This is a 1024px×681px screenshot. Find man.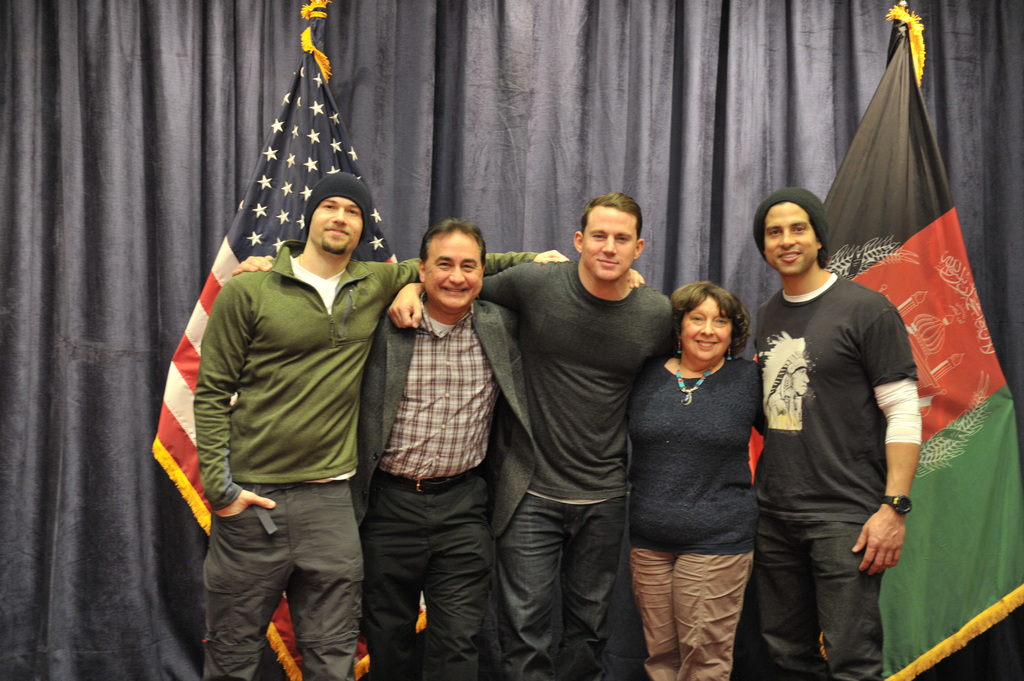
Bounding box: bbox=(189, 172, 570, 680).
